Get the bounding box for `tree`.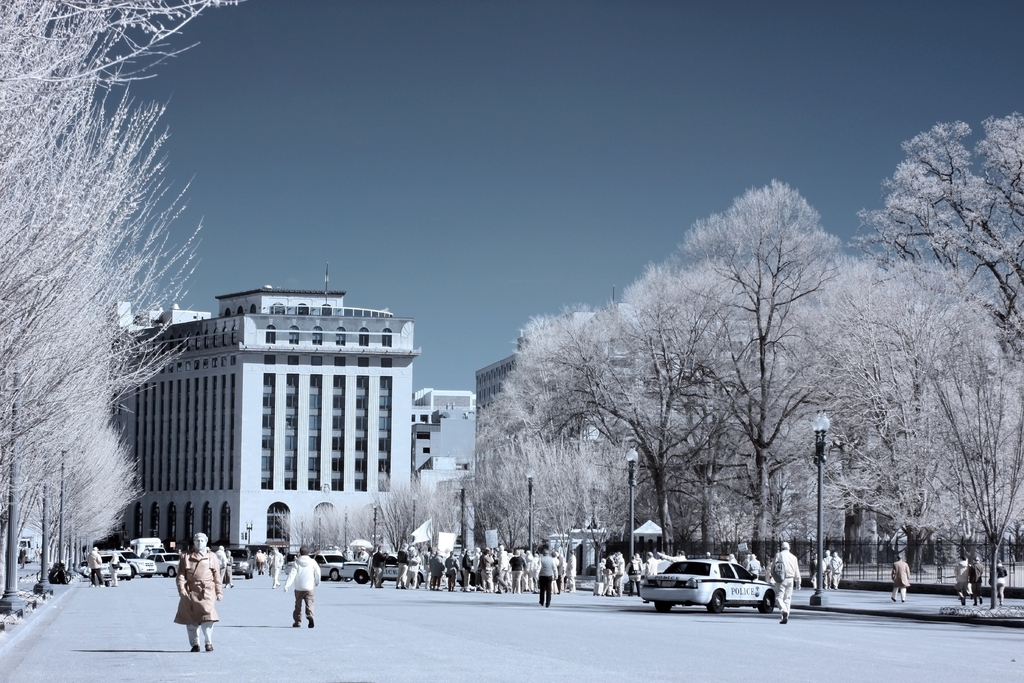
pyautogui.locateOnScreen(365, 480, 445, 565).
